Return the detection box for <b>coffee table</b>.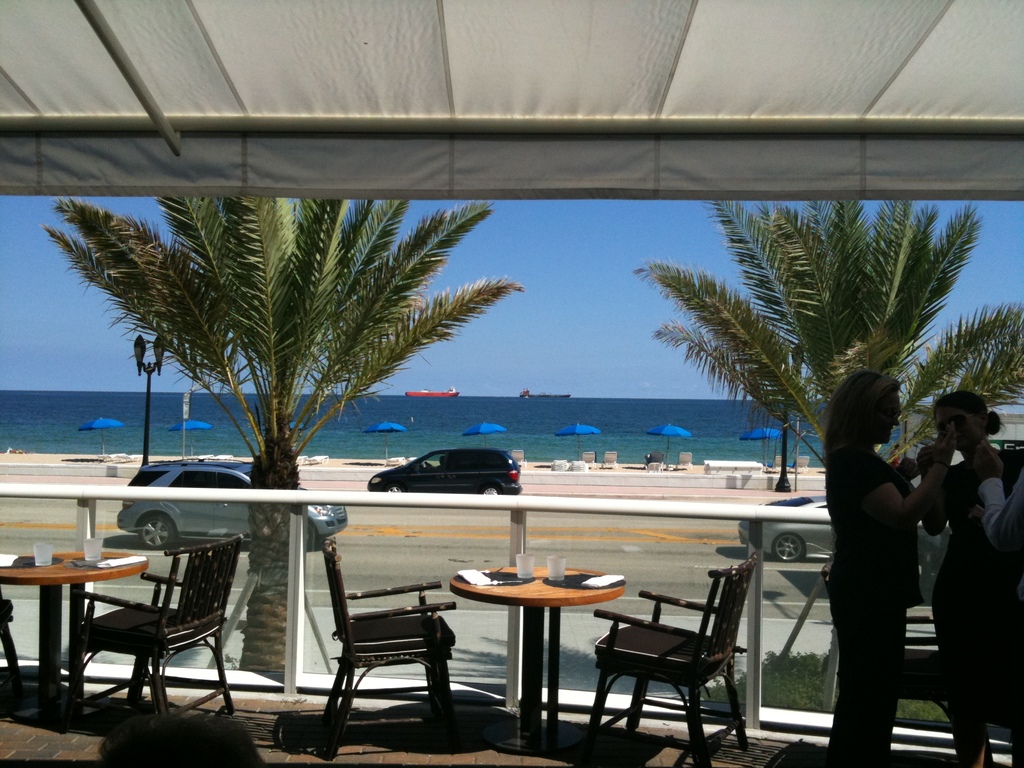
[442, 561, 632, 737].
